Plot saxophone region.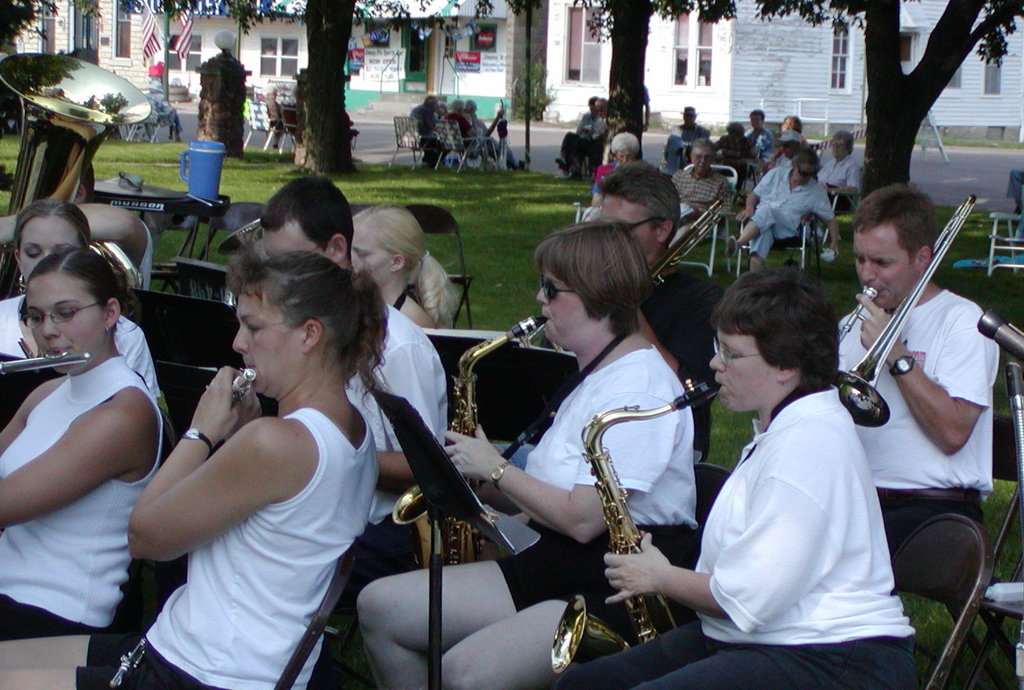
Plotted at <region>548, 367, 712, 683</region>.
